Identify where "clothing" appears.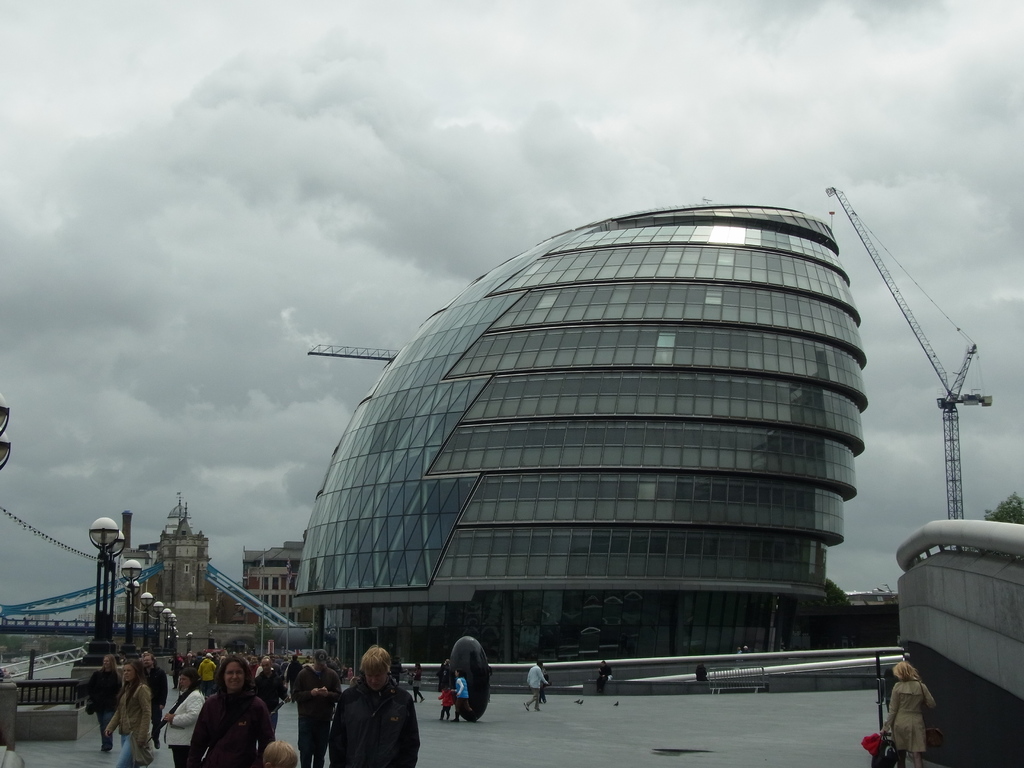
Appears at 454,675,468,695.
